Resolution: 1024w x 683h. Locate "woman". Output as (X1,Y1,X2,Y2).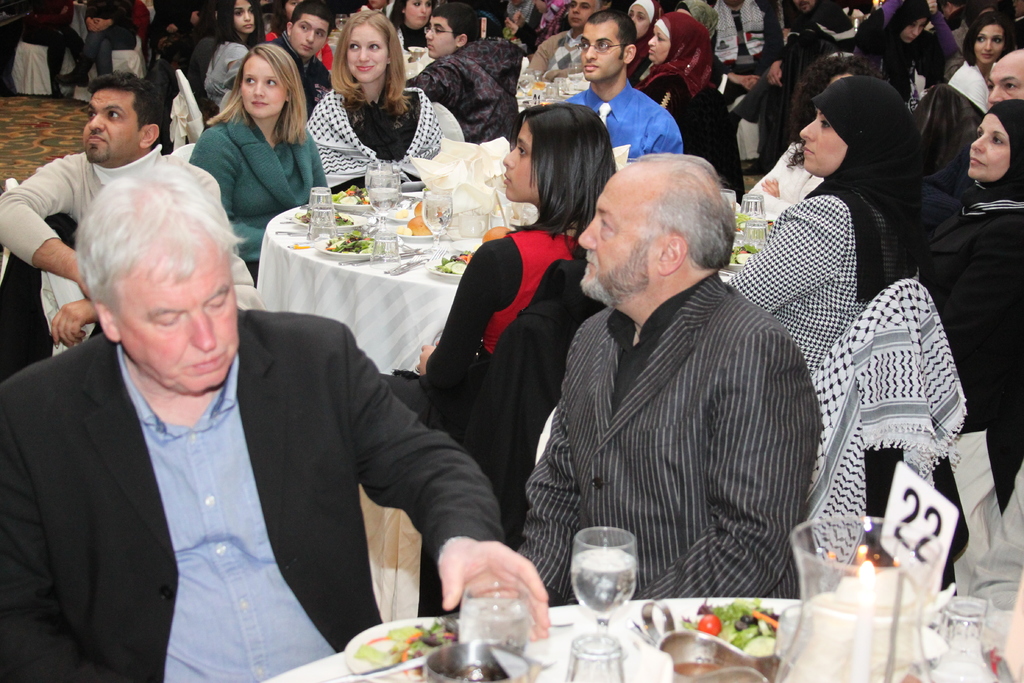
(195,0,265,102).
